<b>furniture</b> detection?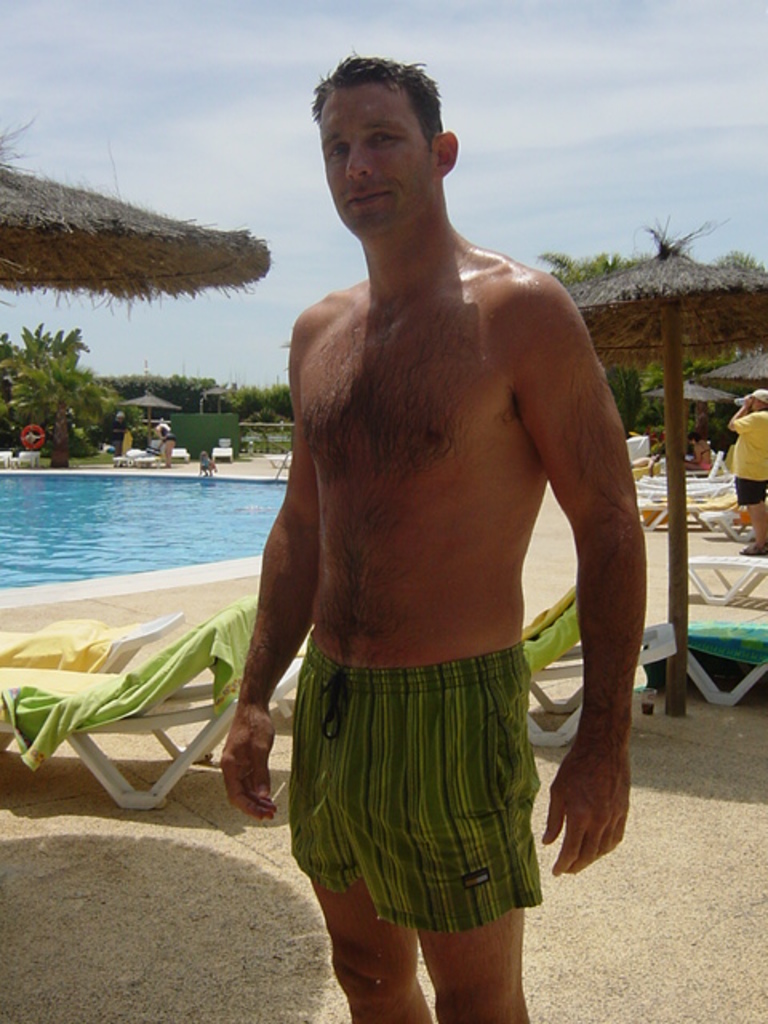
[left=522, top=578, right=677, bottom=754]
